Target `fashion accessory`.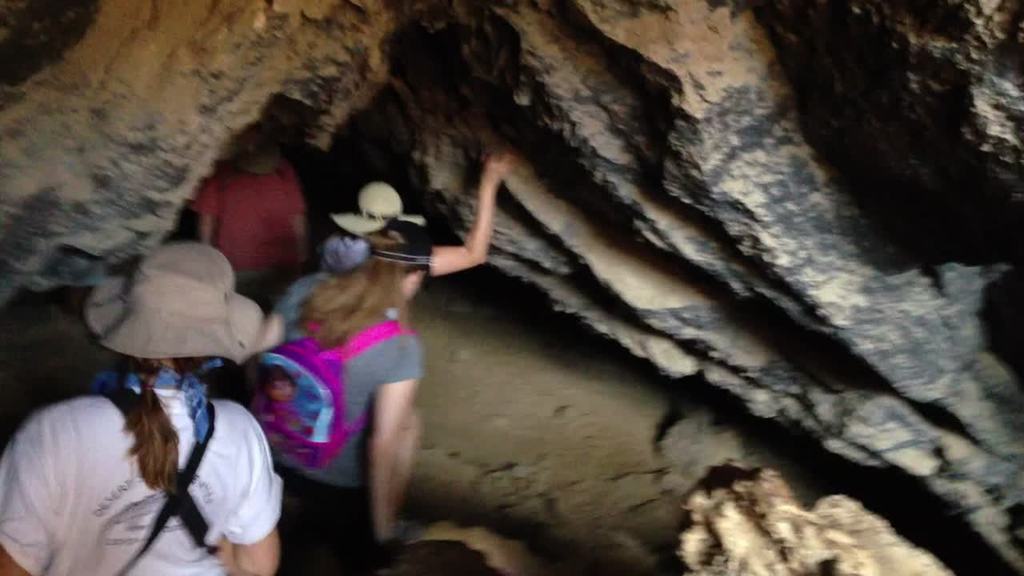
Target region: pyautogui.locateOnScreen(332, 185, 418, 238).
